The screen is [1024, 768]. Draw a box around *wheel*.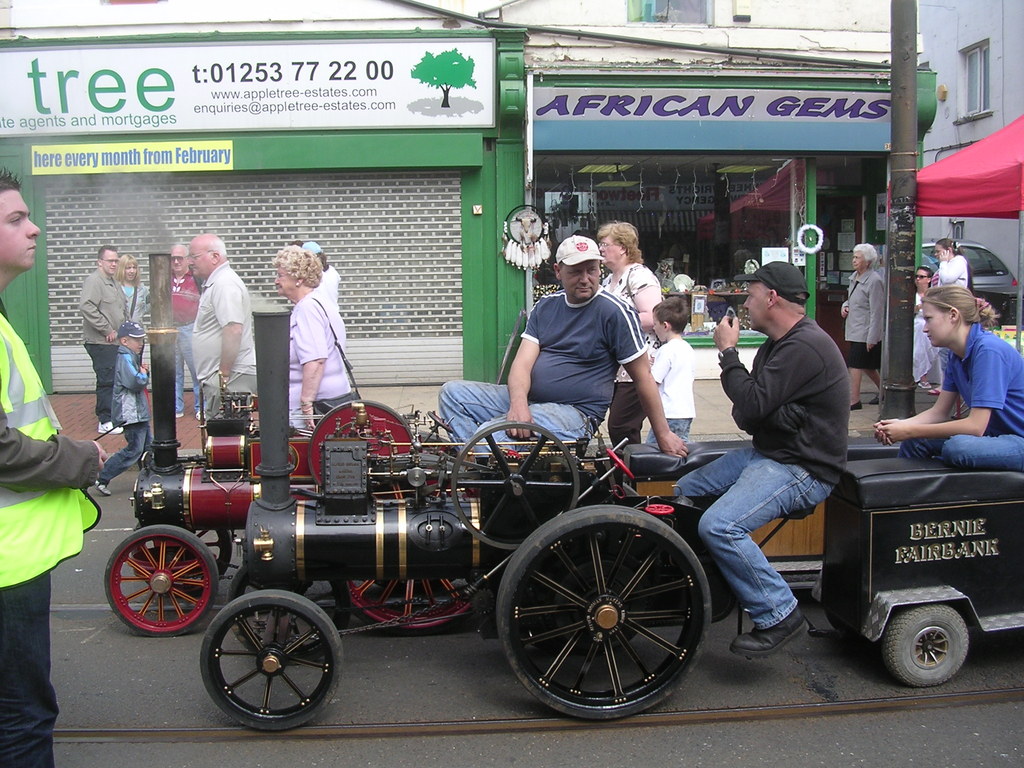
left=227, top=565, right=349, bottom=663.
